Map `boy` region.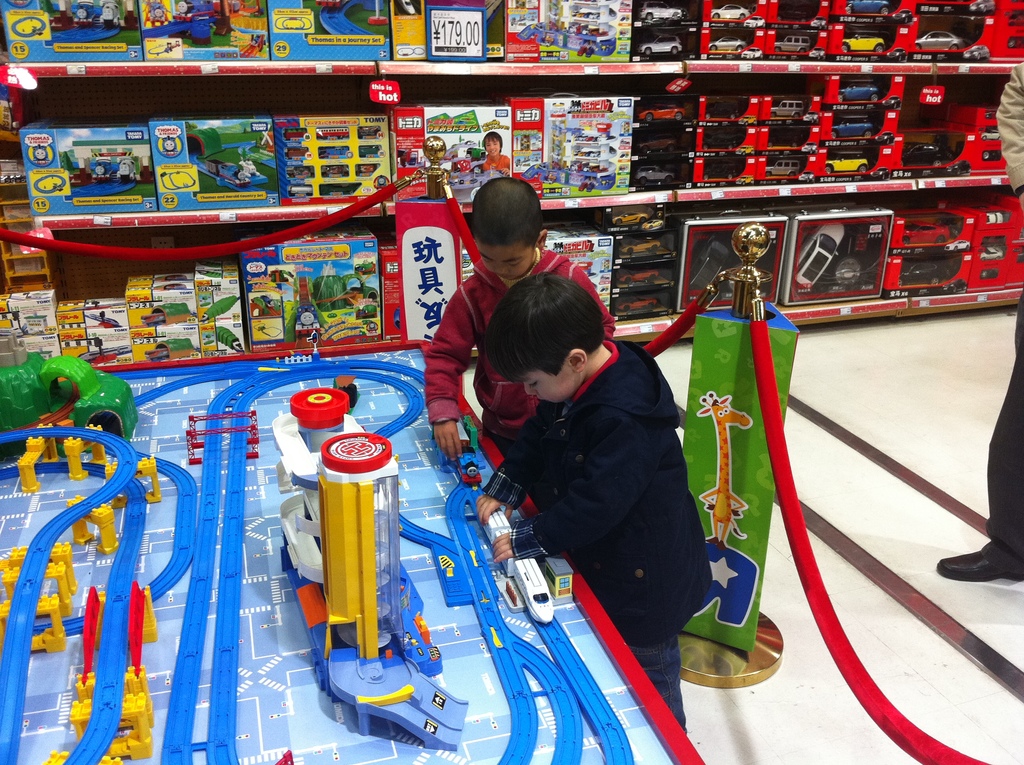
Mapped to 426:178:612:462.
